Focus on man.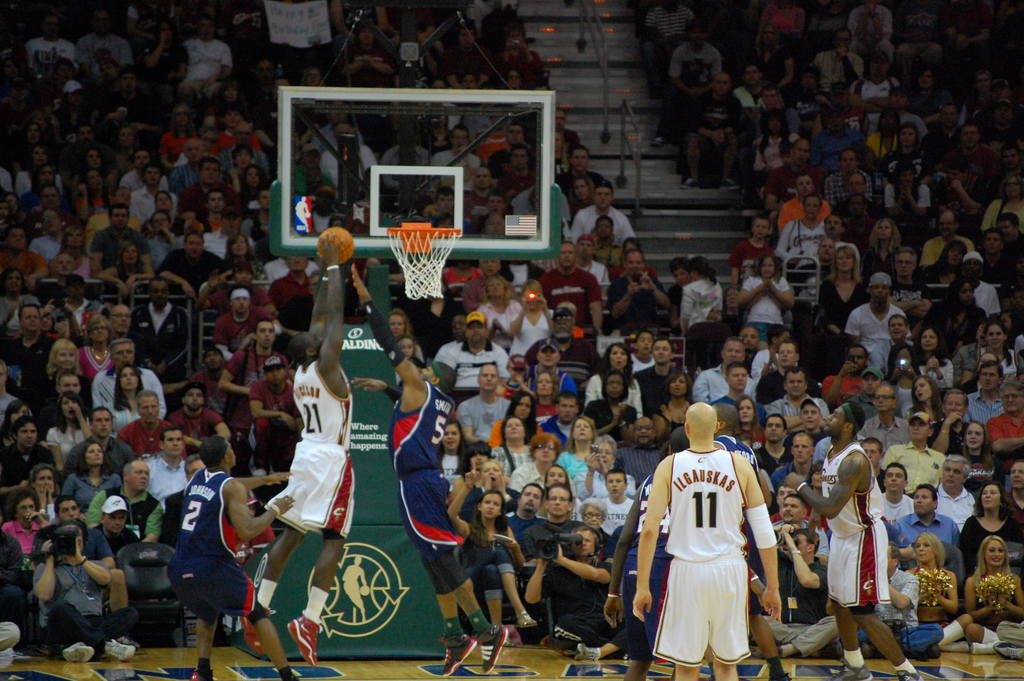
Focused at {"x1": 779, "y1": 397, "x2": 927, "y2": 680}.
